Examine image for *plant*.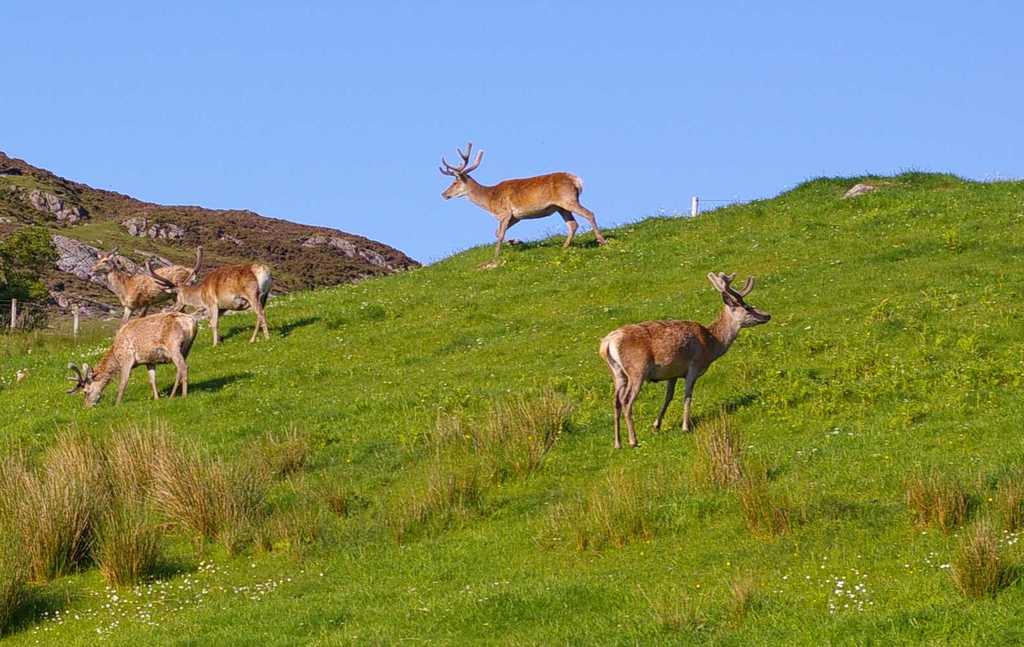
Examination result: 733/476/790/544.
